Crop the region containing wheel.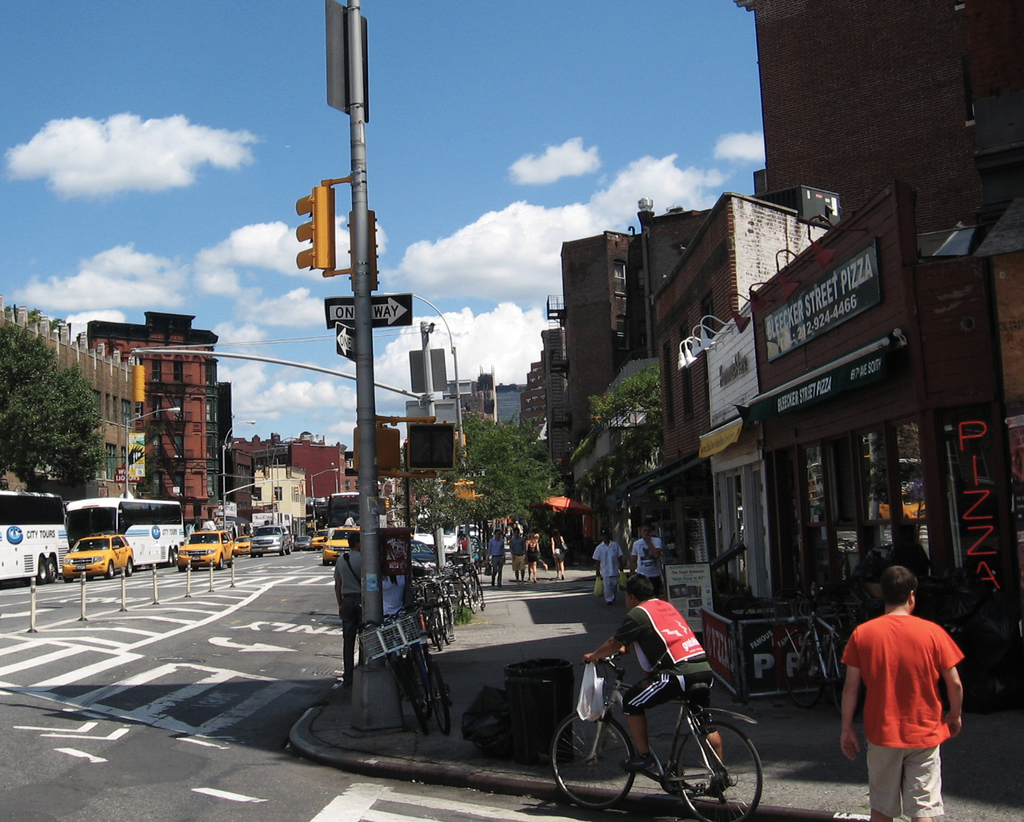
Crop region: {"x1": 127, "y1": 557, "x2": 137, "y2": 577}.
